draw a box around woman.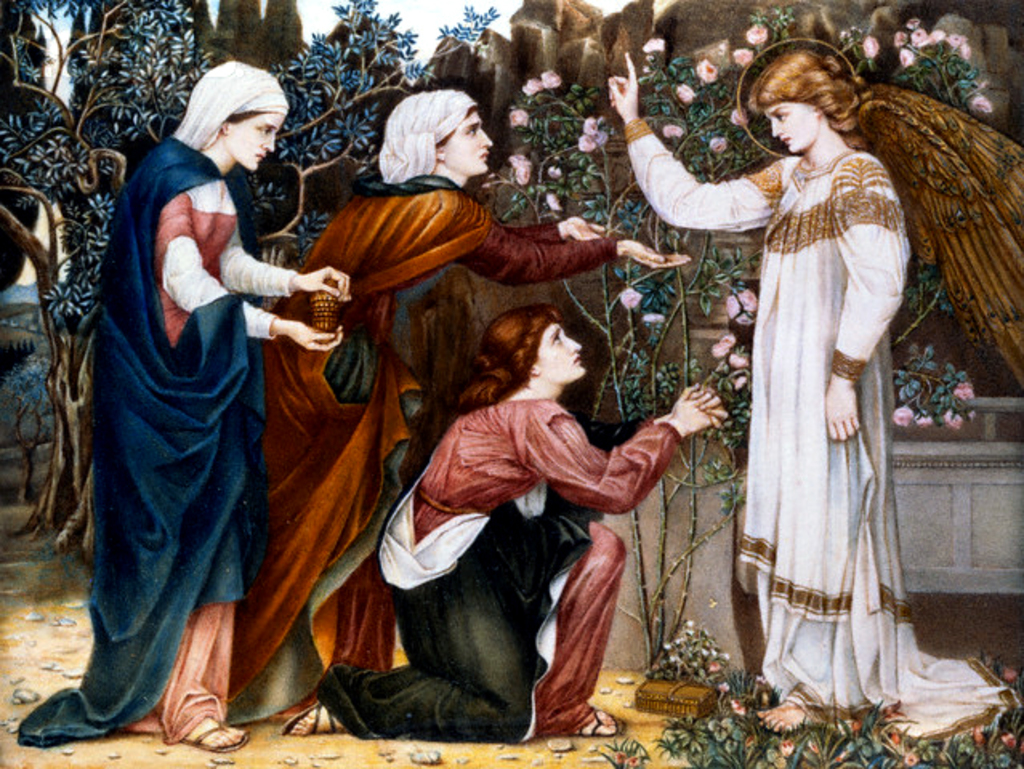
[279,300,732,750].
